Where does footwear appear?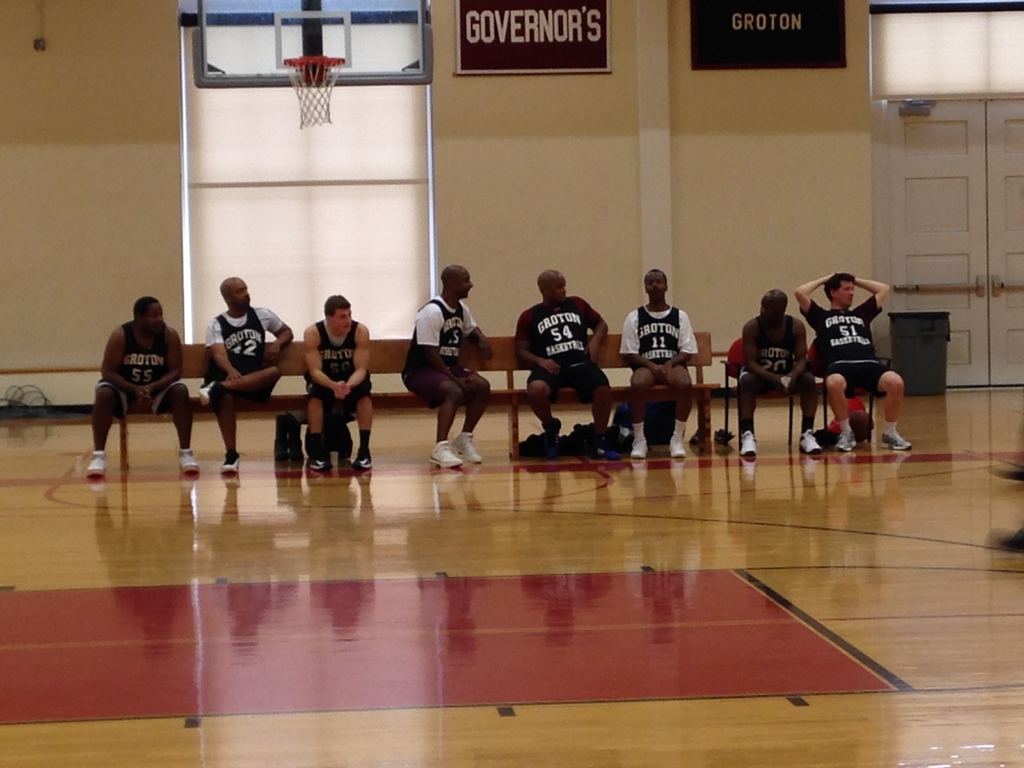
Appears at 881,431,913,451.
